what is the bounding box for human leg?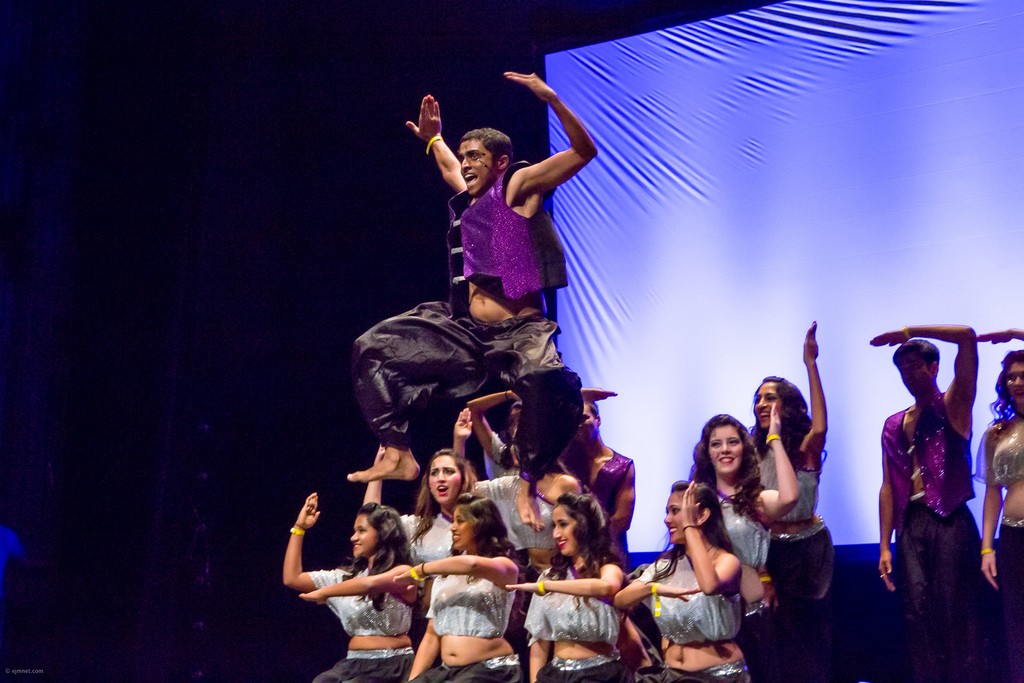
pyautogui.locateOnScreen(316, 658, 354, 682).
